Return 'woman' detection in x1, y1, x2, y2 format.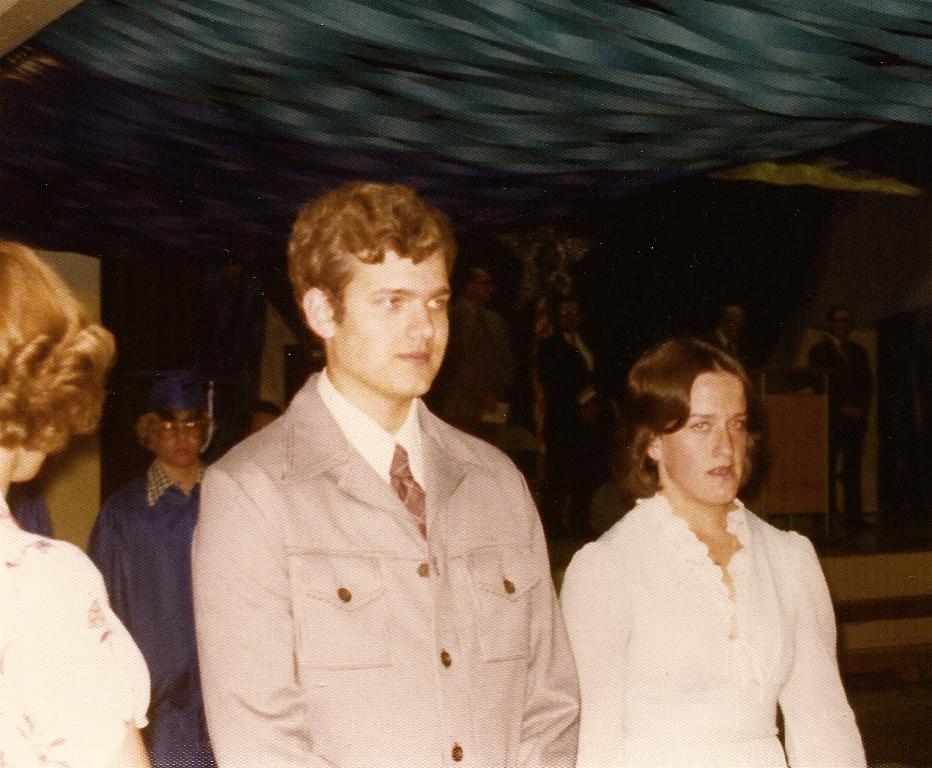
804, 306, 883, 516.
